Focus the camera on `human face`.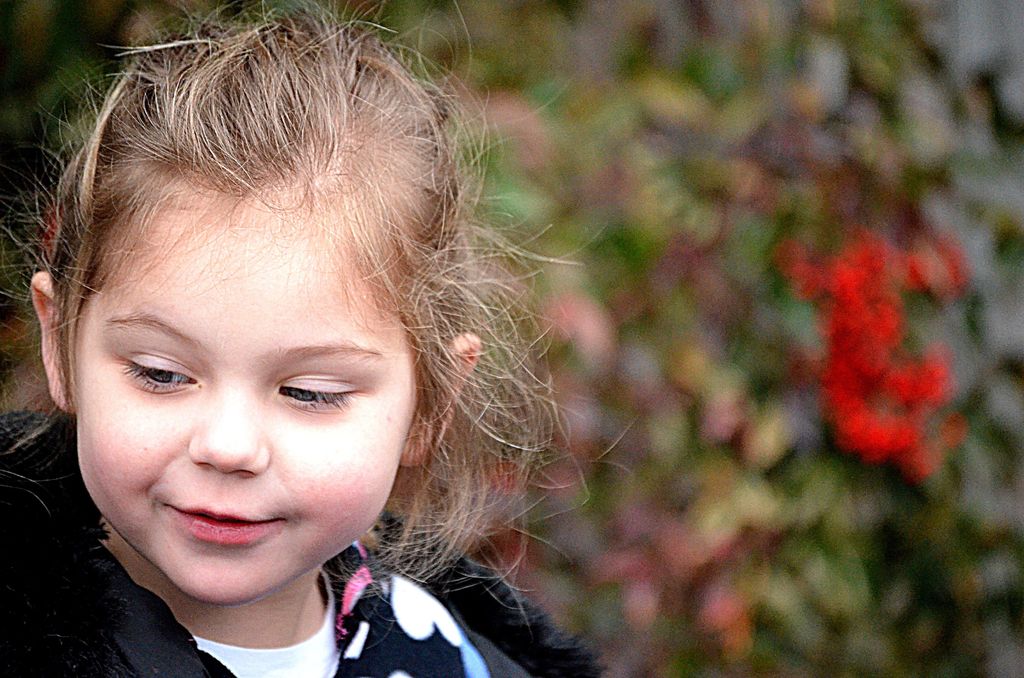
Focus region: crop(76, 223, 420, 605).
